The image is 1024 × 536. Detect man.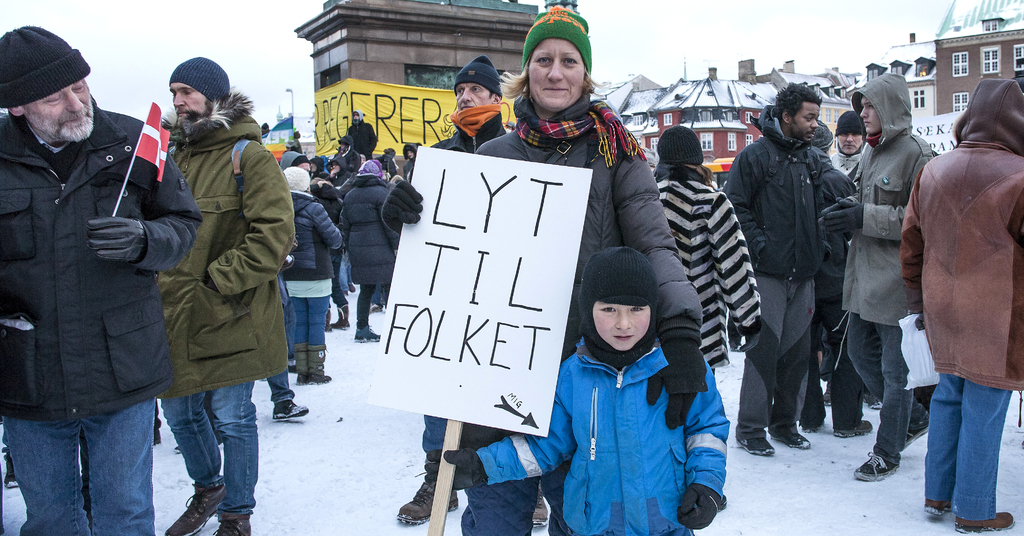
Detection: 822, 108, 866, 183.
